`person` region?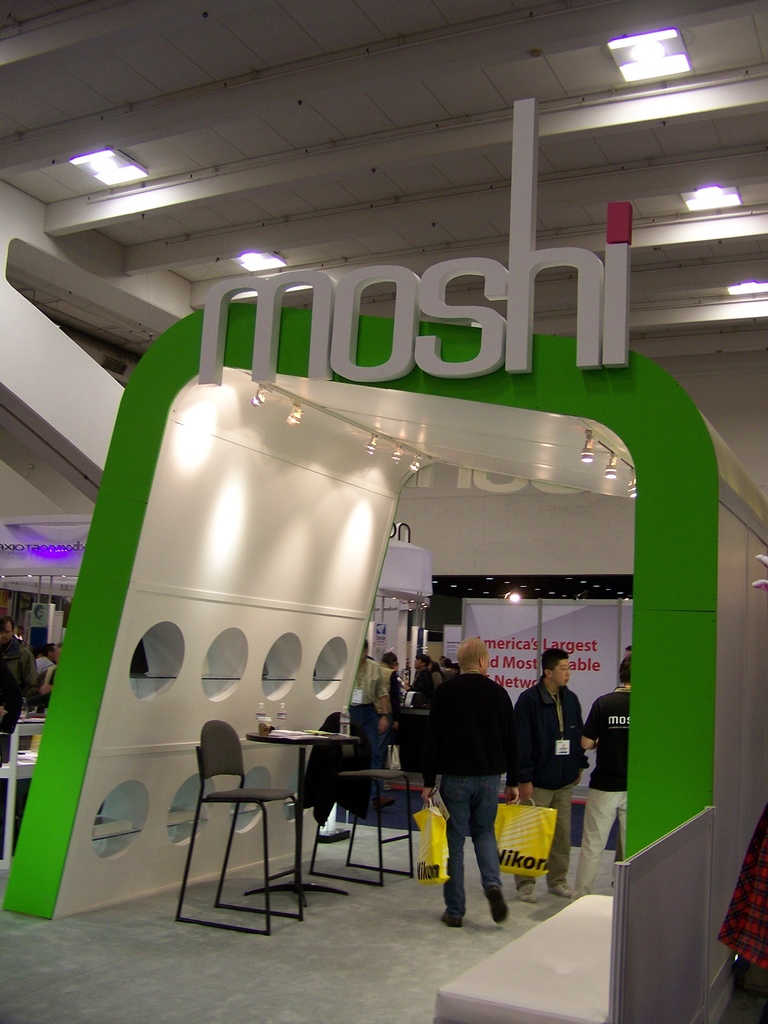
bbox=[422, 628, 523, 941]
